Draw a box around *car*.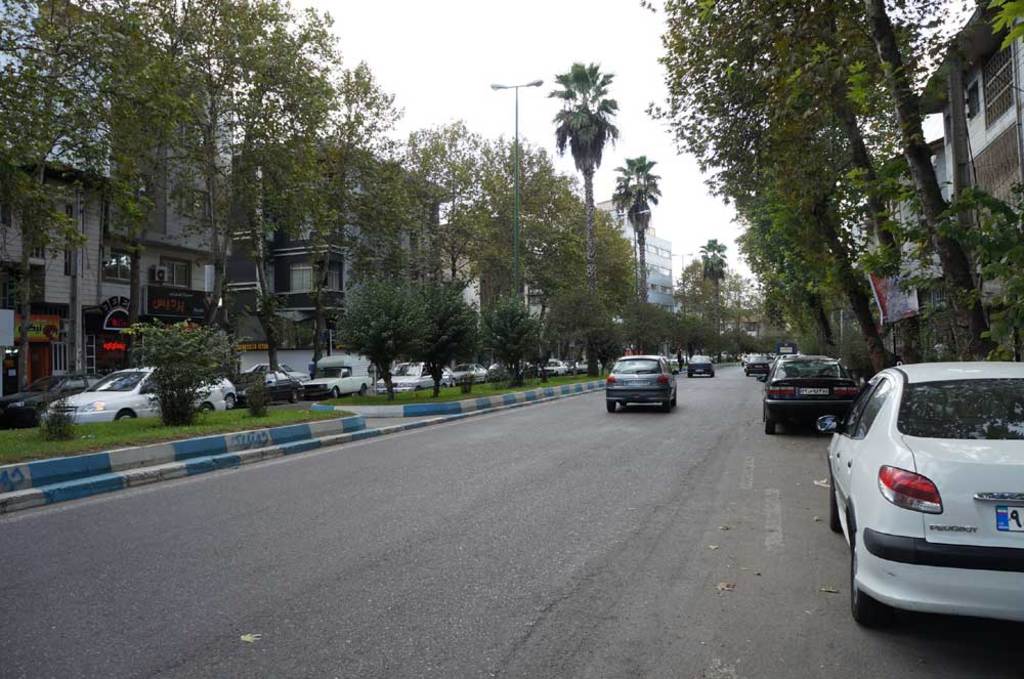
bbox(380, 358, 449, 390).
